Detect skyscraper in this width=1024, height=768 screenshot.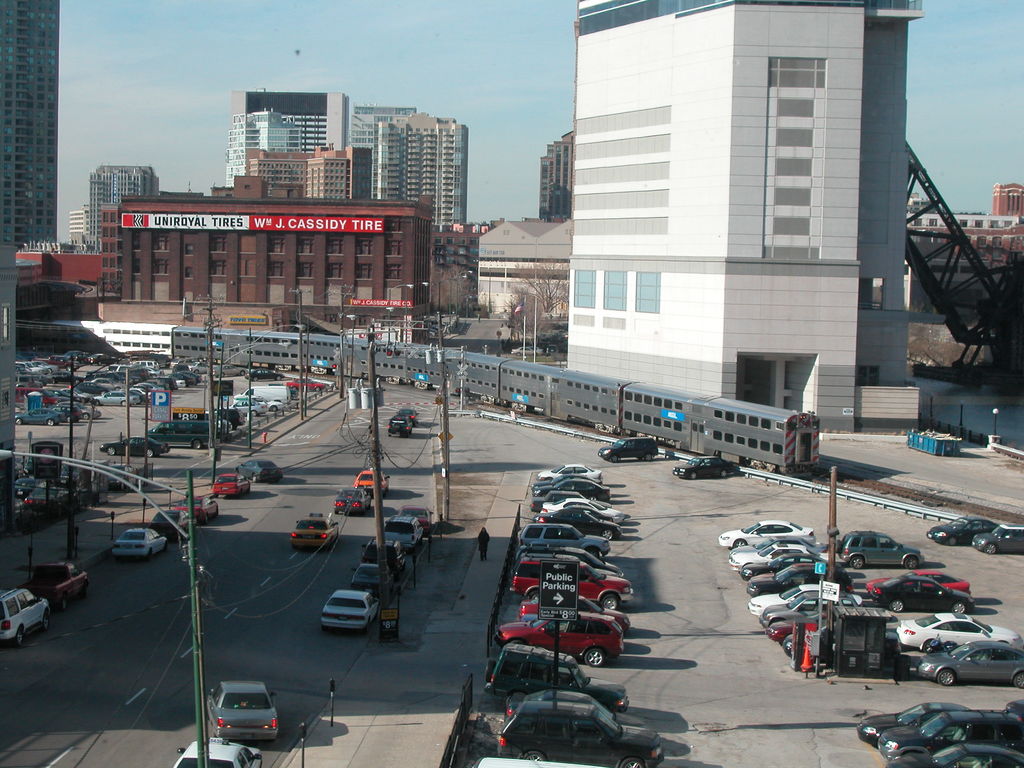
Detection: box(225, 88, 346, 189).
